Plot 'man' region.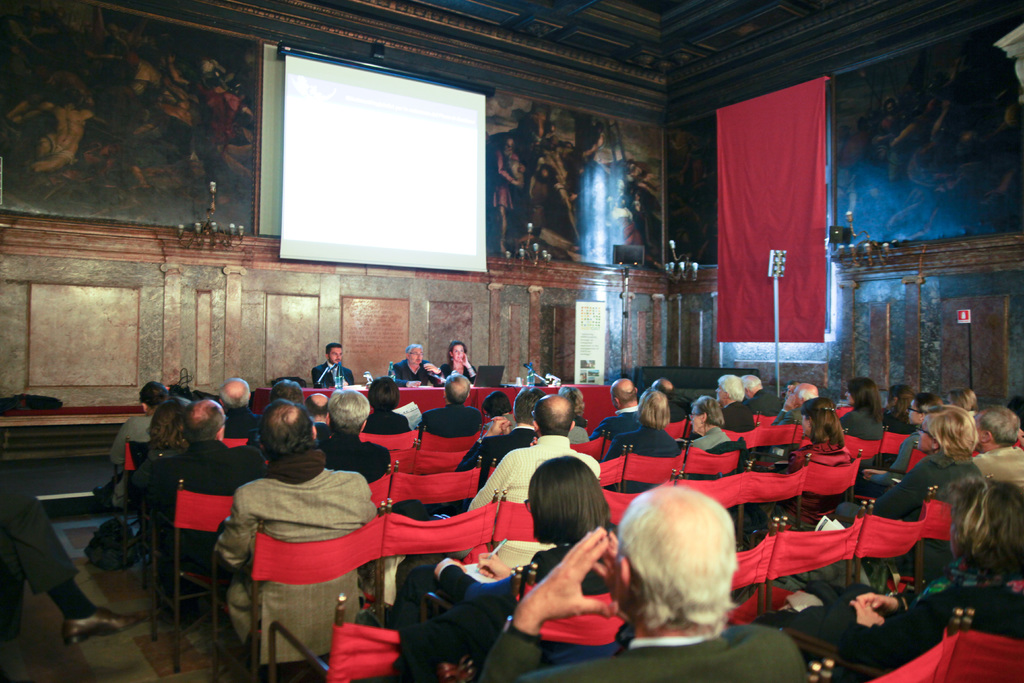
Plotted at {"left": 211, "top": 375, "right": 266, "bottom": 438}.
